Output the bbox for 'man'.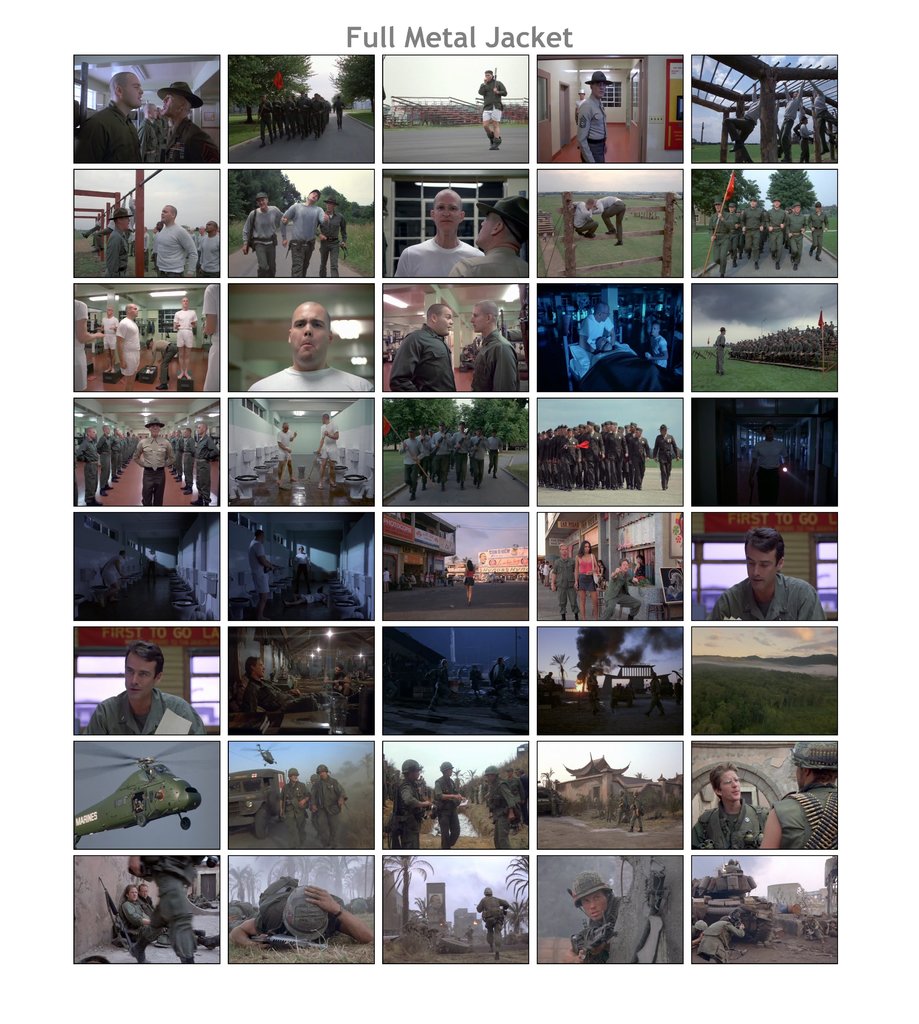
region(133, 415, 174, 504).
